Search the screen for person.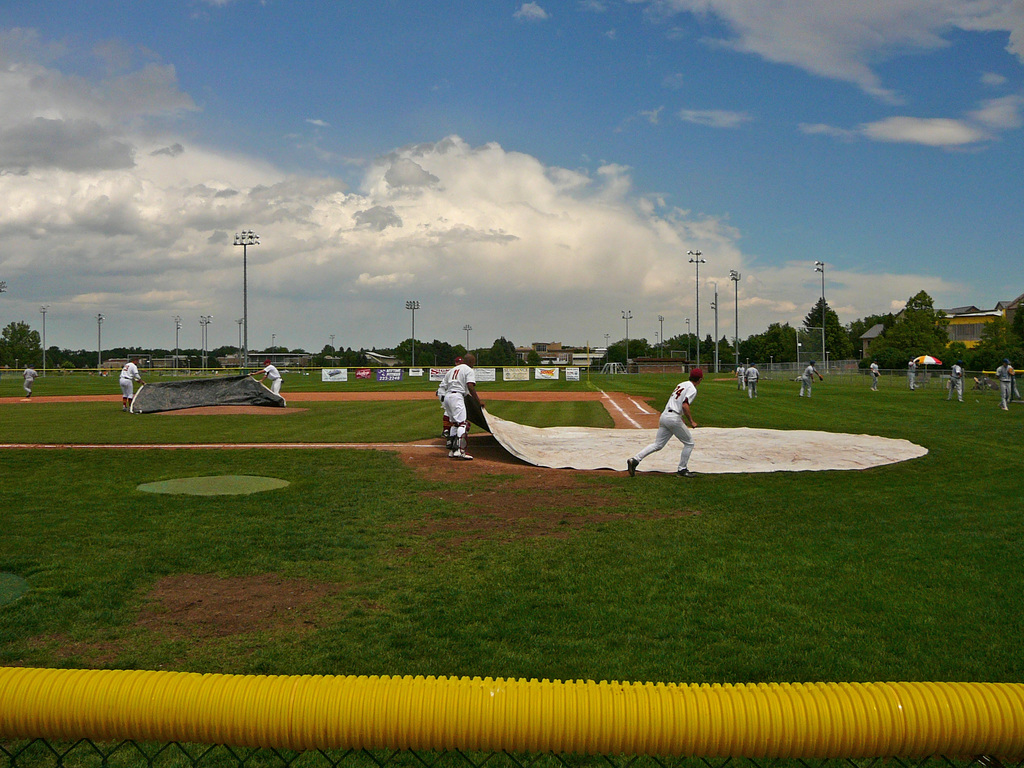
Found at region(865, 360, 886, 394).
